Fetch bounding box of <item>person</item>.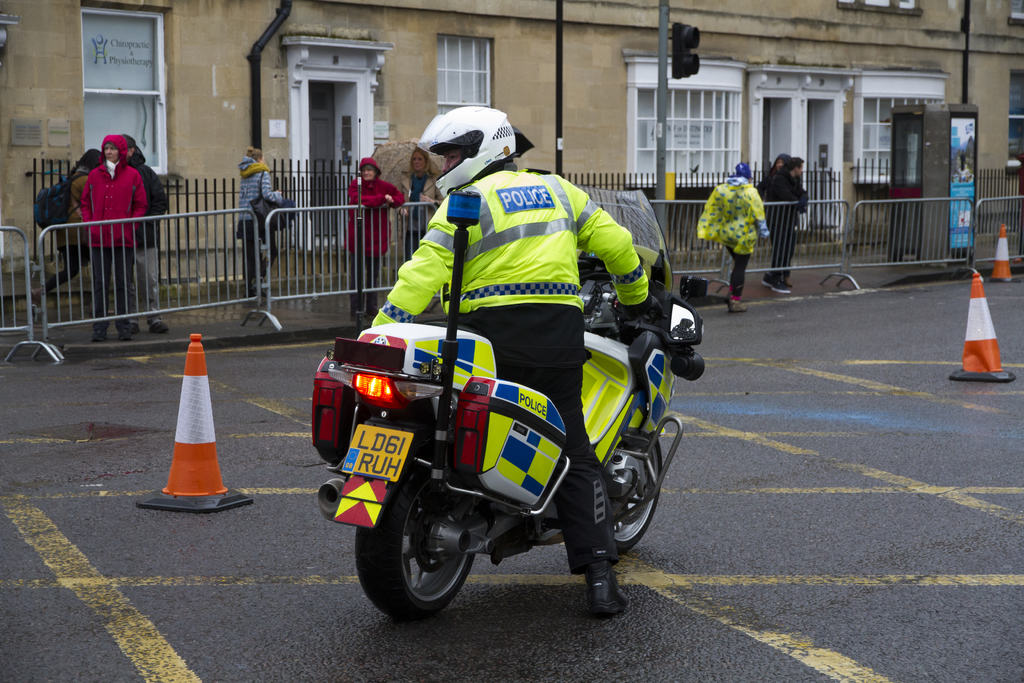
Bbox: 122,134,168,332.
